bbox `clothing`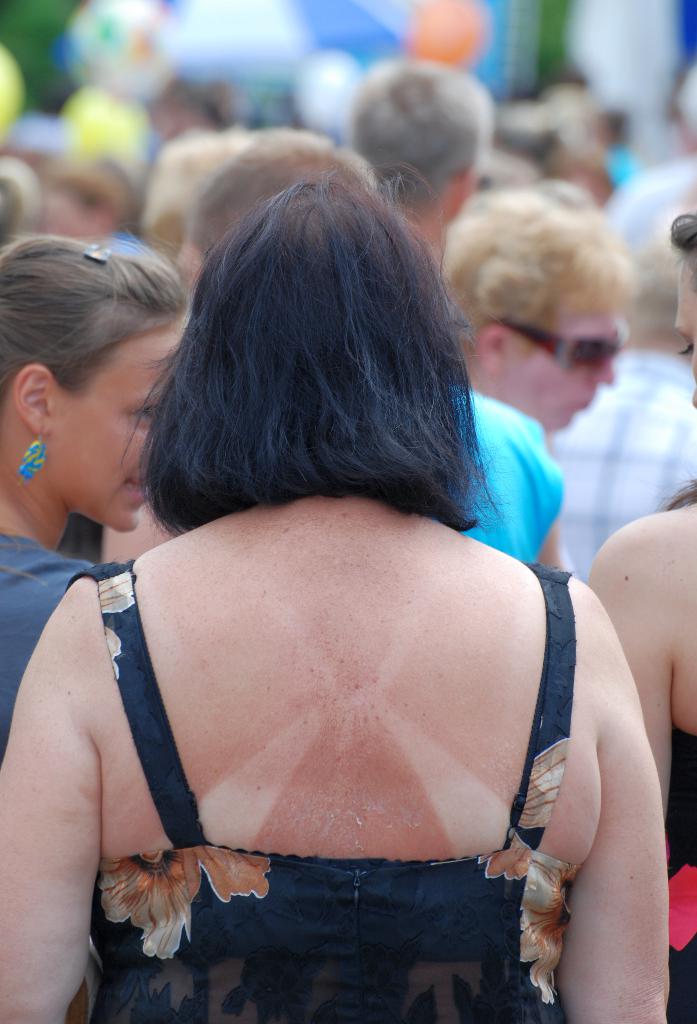
crop(66, 554, 575, 1023)
